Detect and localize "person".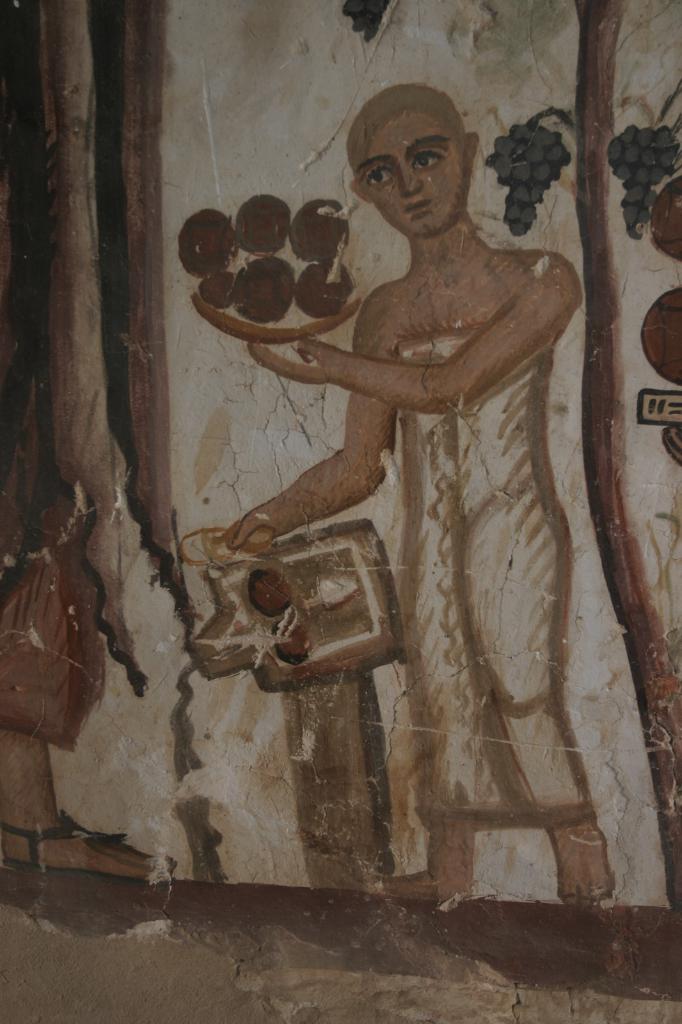
Localized at pyautogui.locateOnScreen(210, 83, 595, 909).
